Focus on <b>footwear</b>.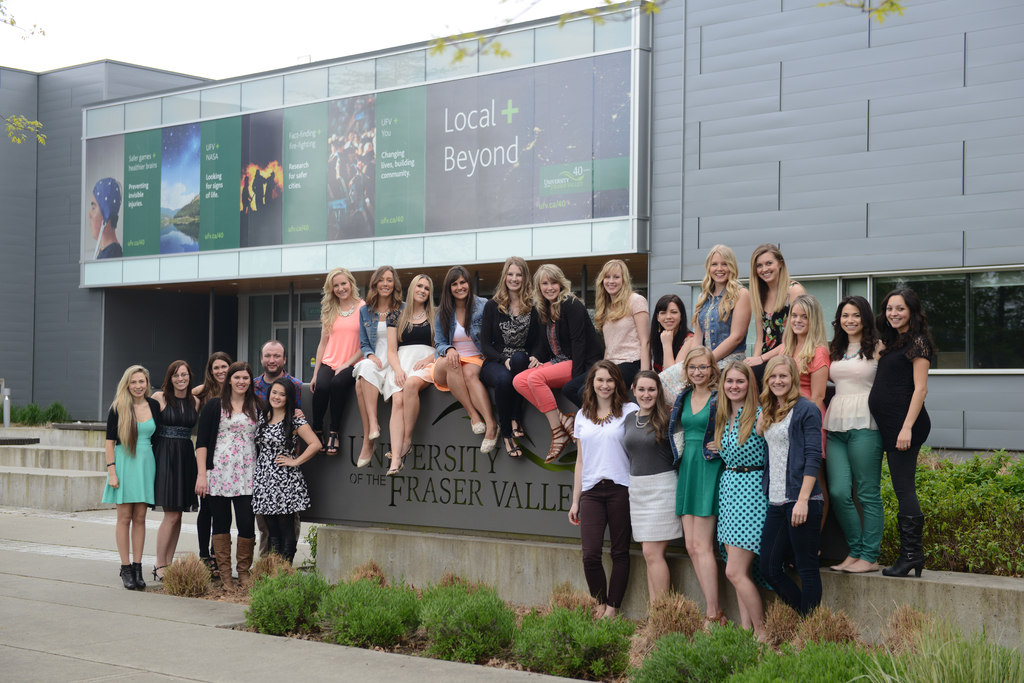
Focused at 842, 560, 882, 573.
